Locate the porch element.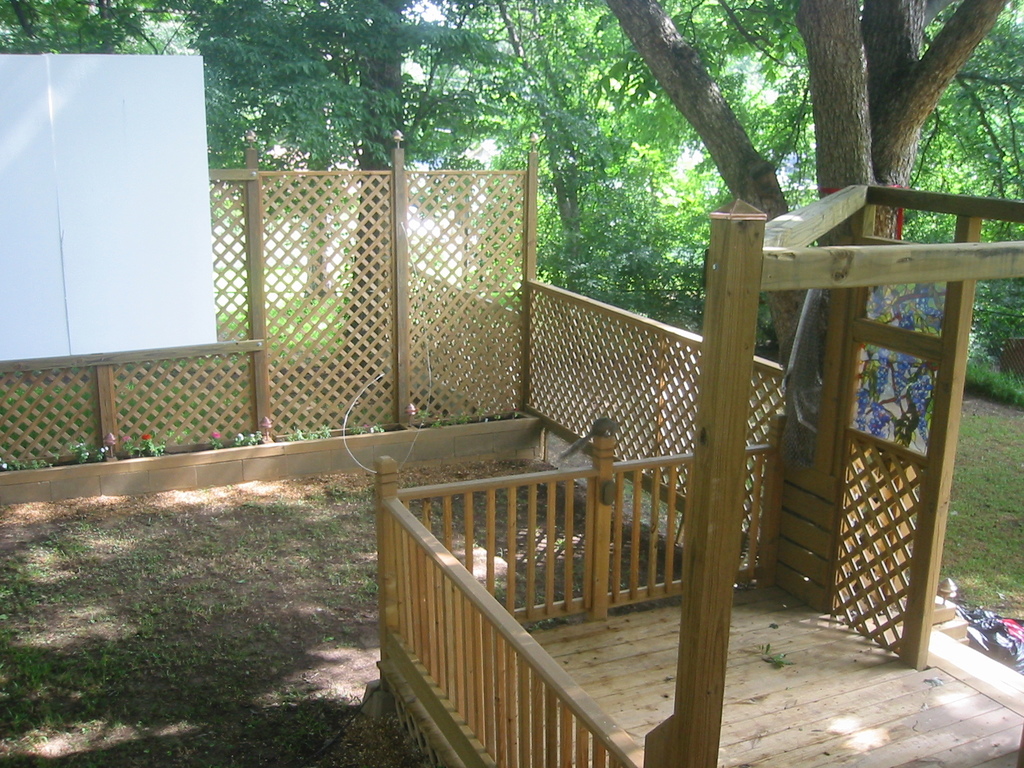
Element bbox: 0/102/1023/749.
